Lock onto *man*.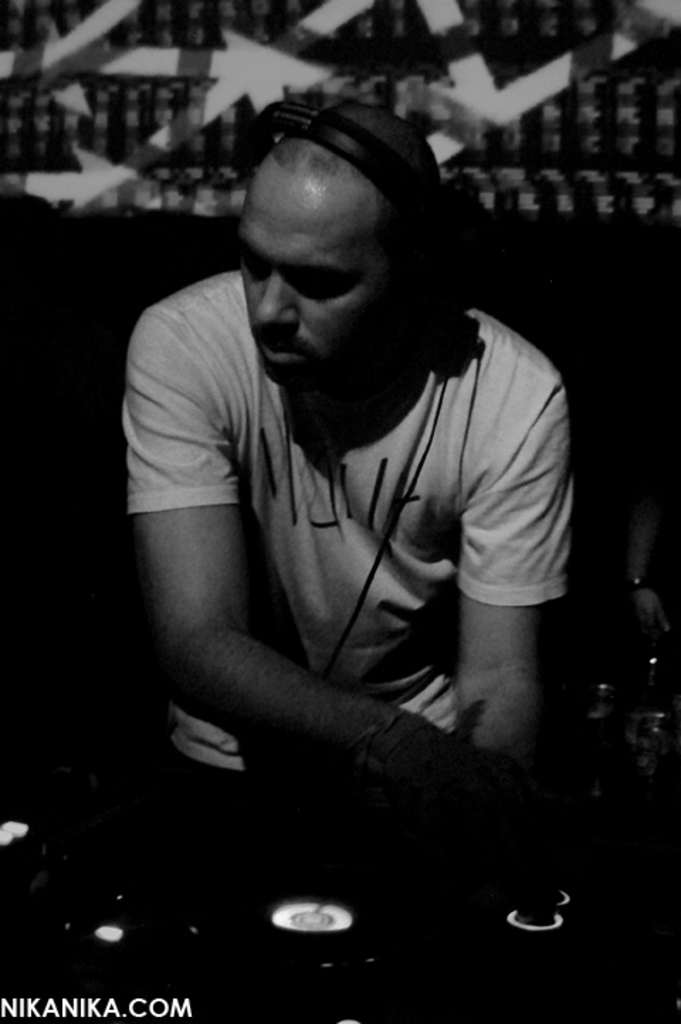
Locked: {"left": 98, "top": 89, "right": 570, "bottom": 1021}.
